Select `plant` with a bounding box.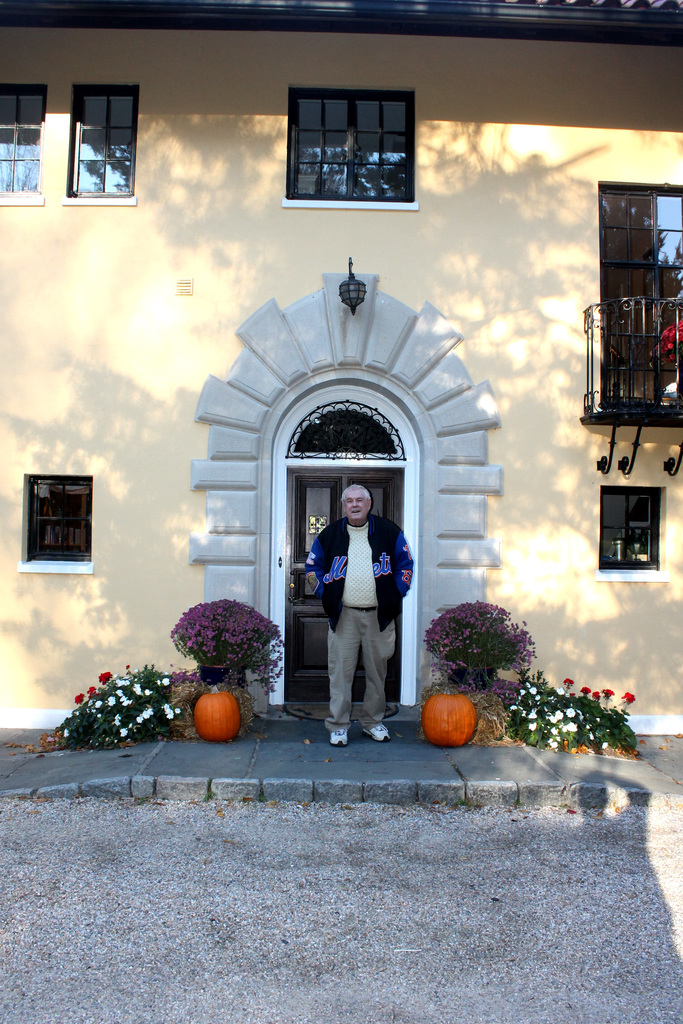
{"left": 53, "top": 673, "right": 144, "bottom": 755}.
